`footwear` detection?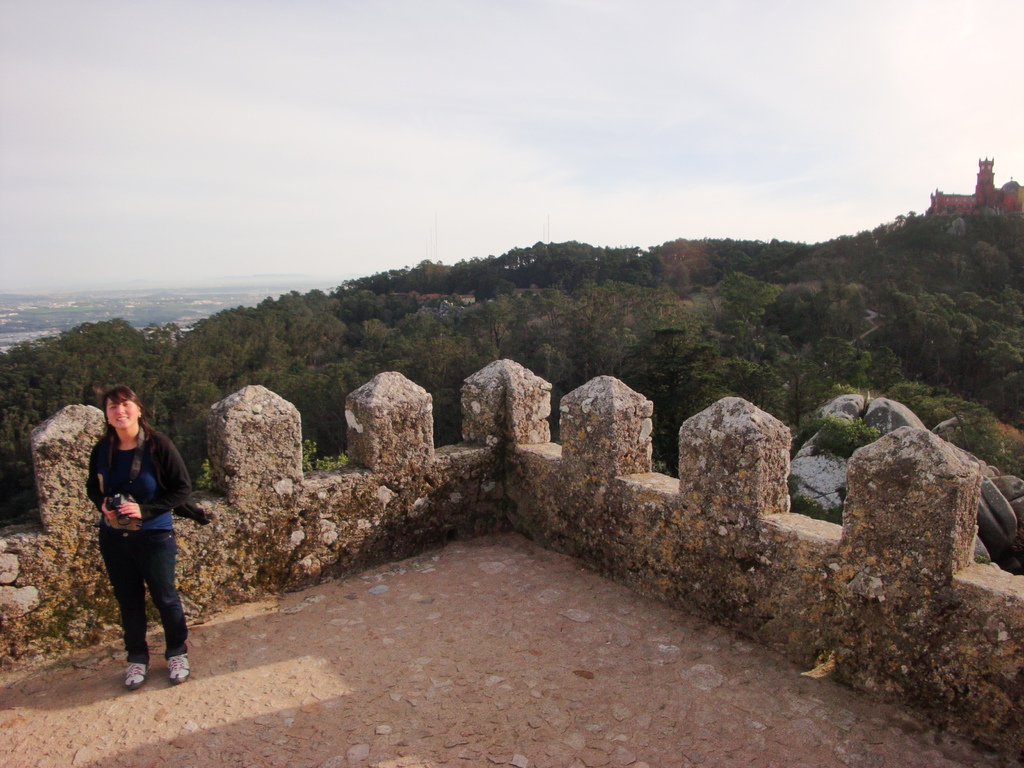
120 662 154 691
